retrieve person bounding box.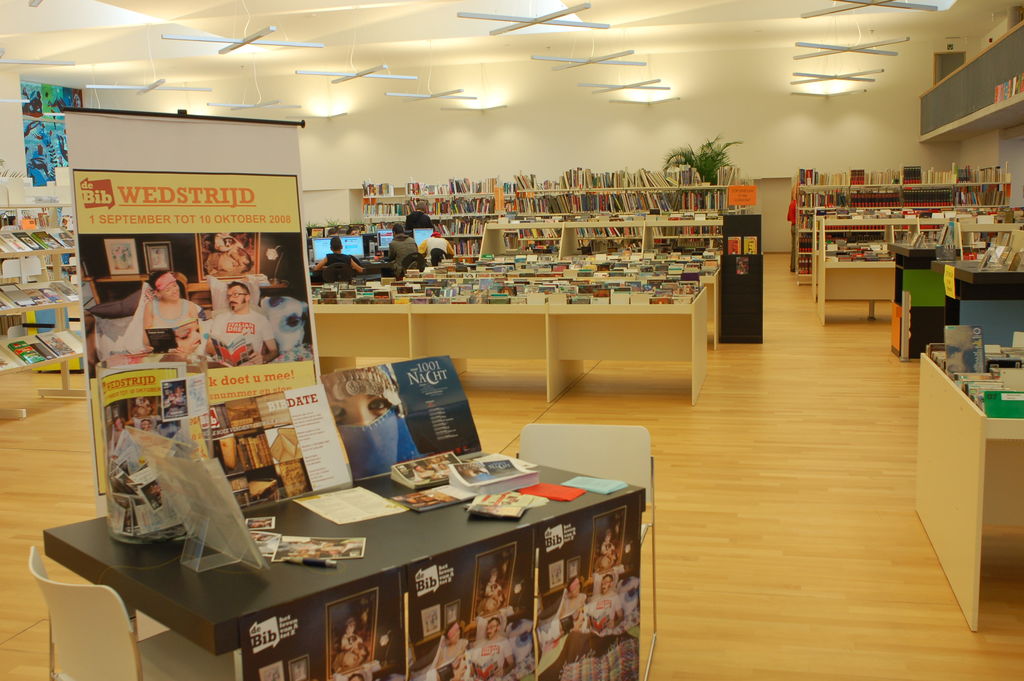
Bounding box: [x1=204, y1=283, x2=275, y2=369].
